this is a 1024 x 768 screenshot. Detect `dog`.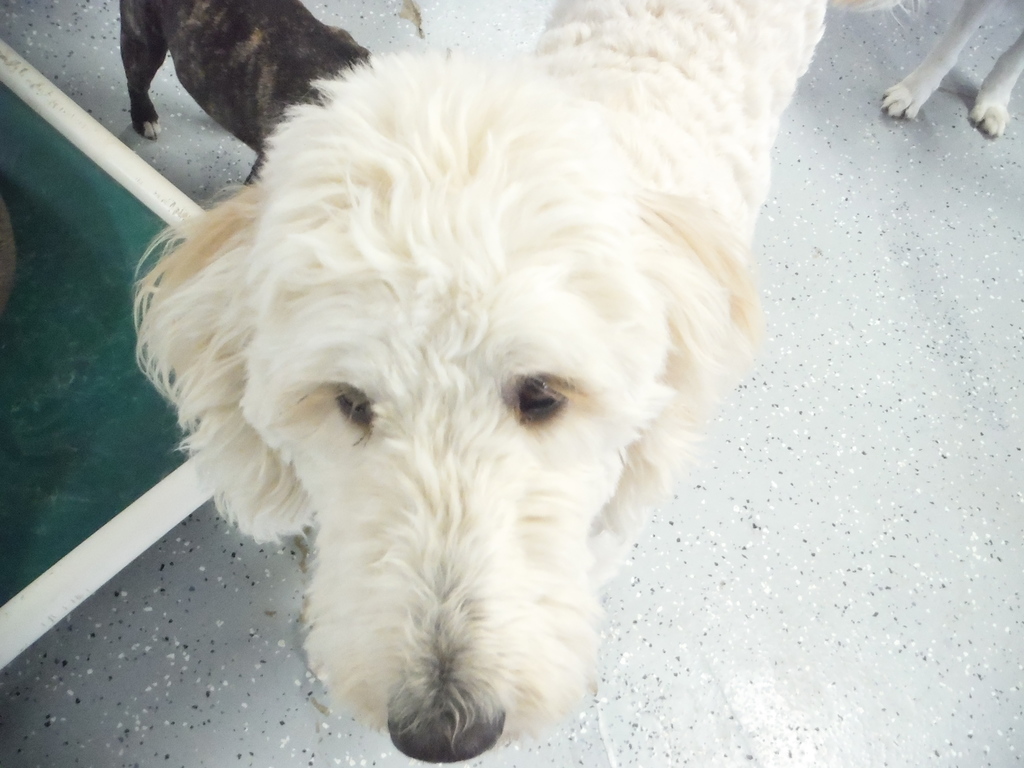
<bbox>133, 0, 931, 763</bbox>.
